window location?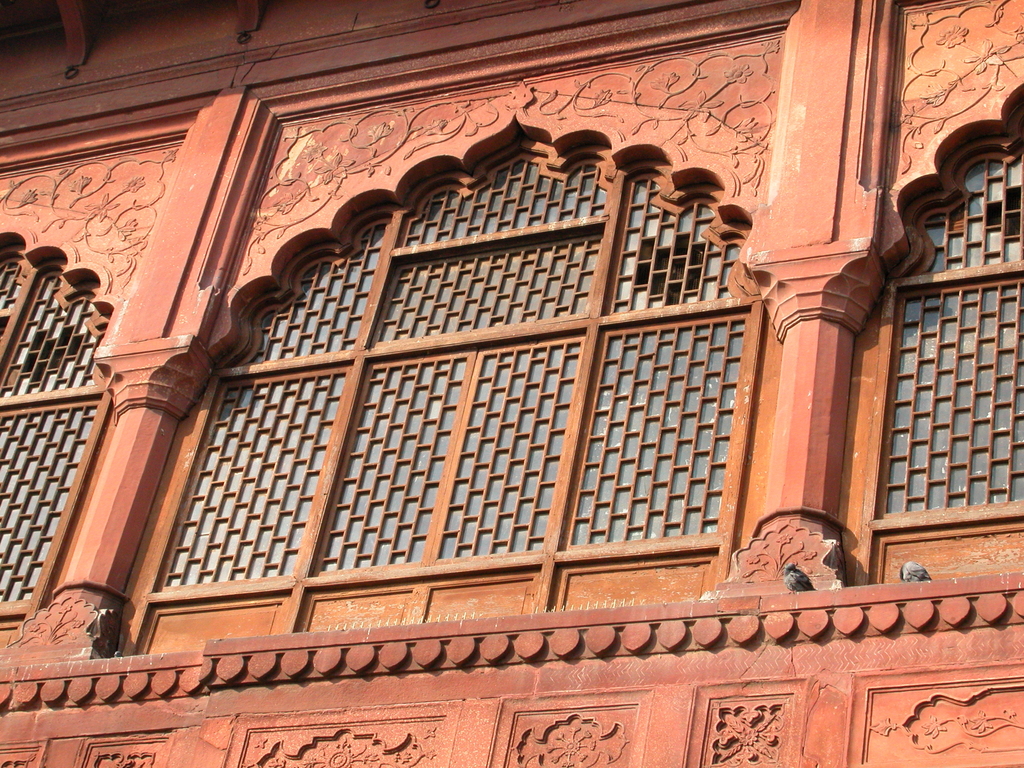
(x1=868, y1=81, x2=1023, y2=534)
